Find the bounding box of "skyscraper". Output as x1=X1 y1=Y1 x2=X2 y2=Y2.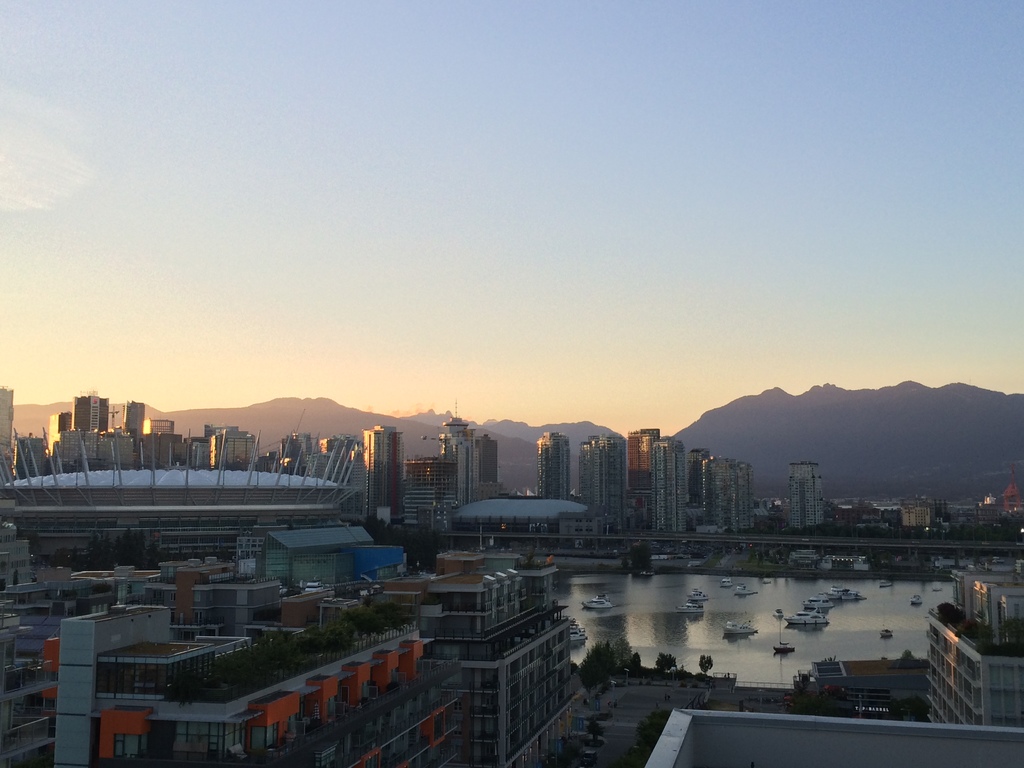
x1=477 y1=436 x2=497 y2=484.
